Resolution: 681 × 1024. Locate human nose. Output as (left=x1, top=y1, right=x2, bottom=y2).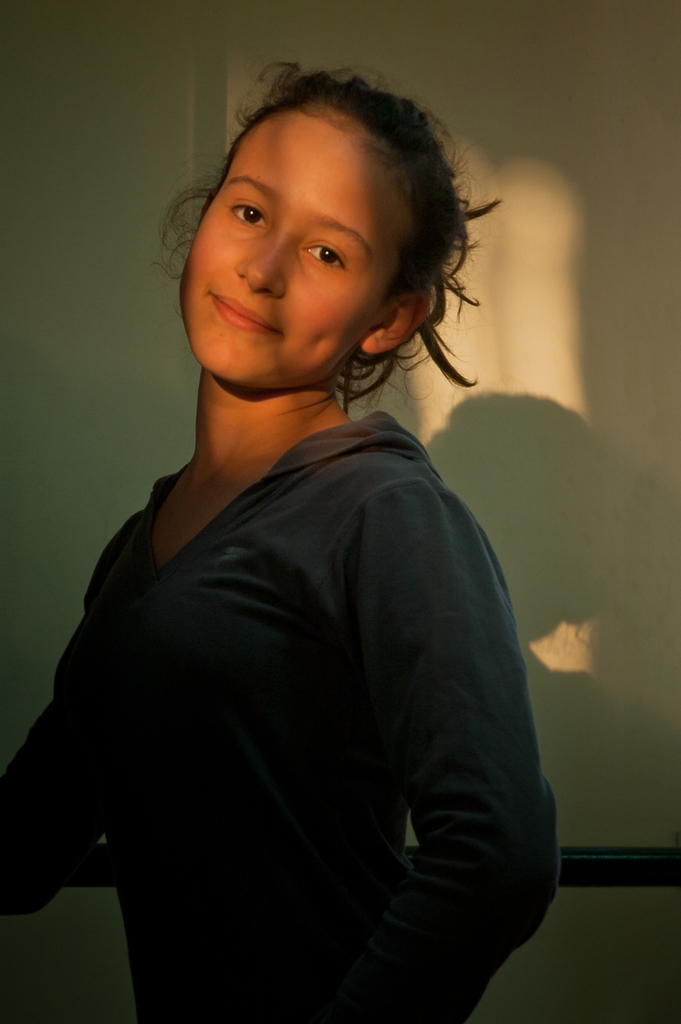
(left=234, top=236, right=288, bottom=302).
